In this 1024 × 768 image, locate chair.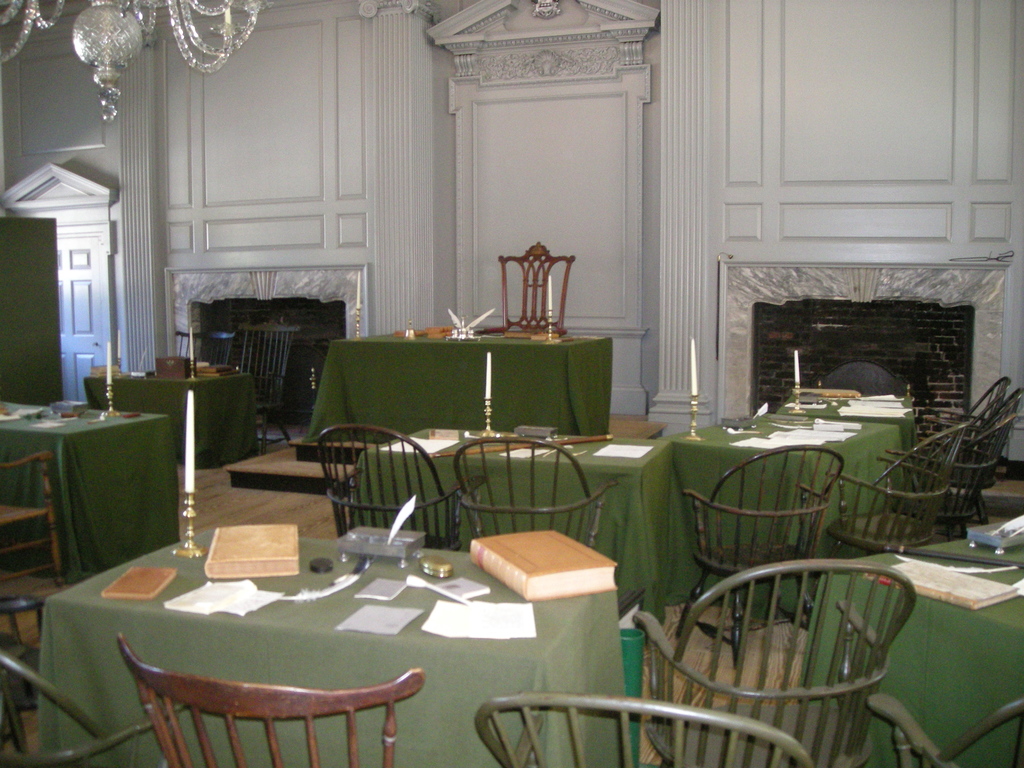
Bounding box: (left=0, top=452, right=65, bottom=593).
